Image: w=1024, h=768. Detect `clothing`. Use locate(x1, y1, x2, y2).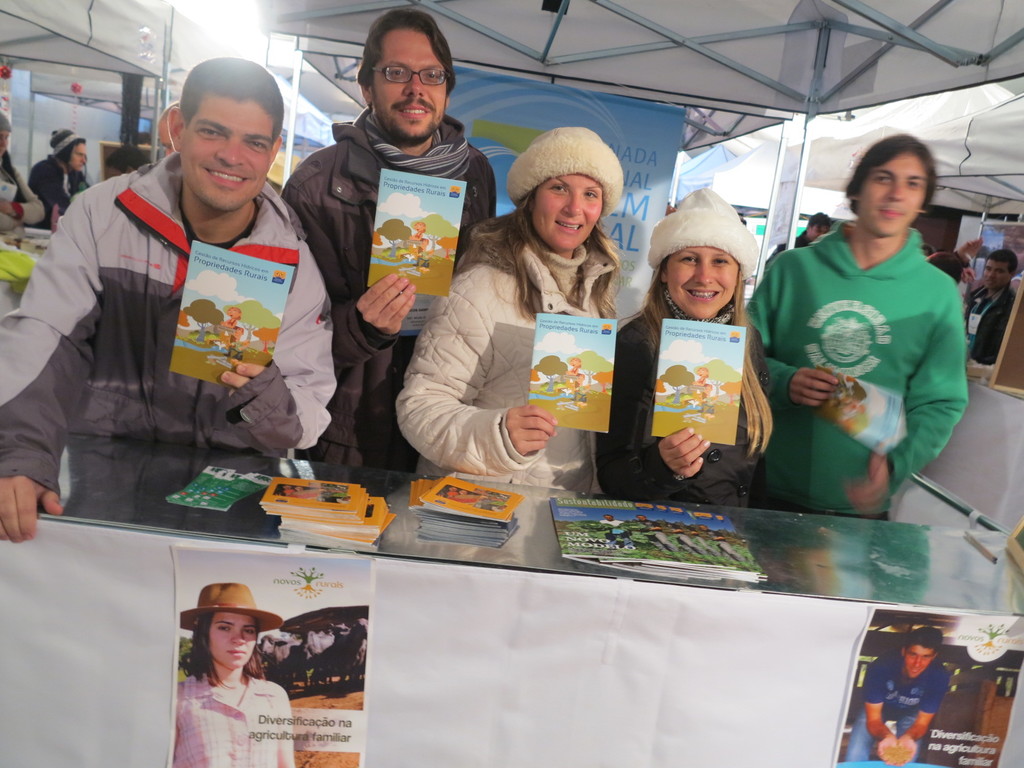
locate(177, 675, 296, 766).
